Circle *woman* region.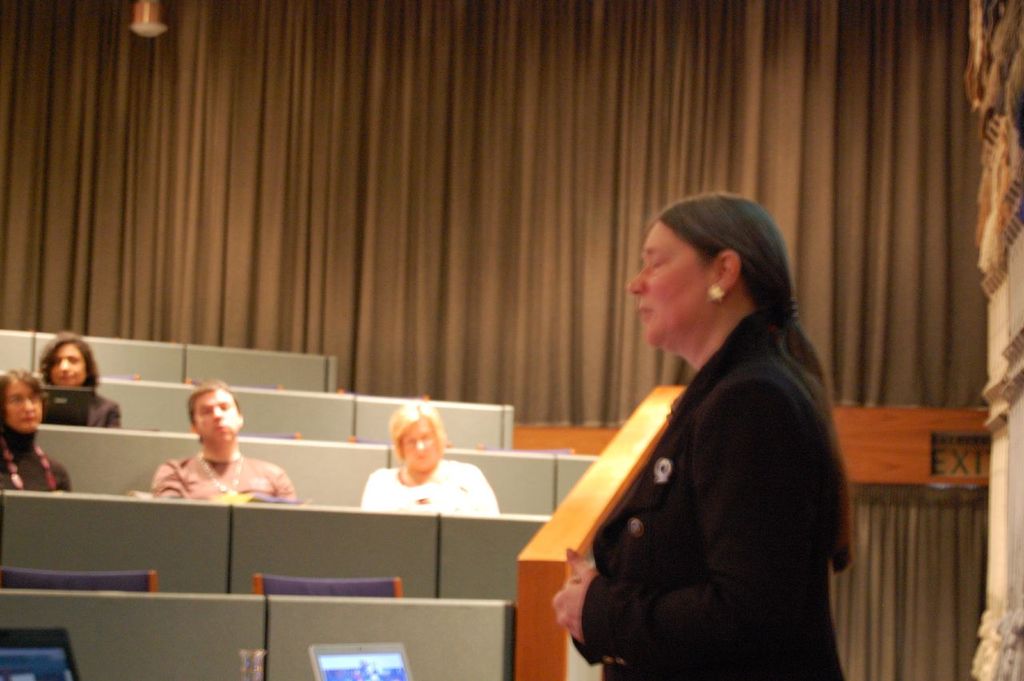
Region: detection(30, 327, 122, 429).
